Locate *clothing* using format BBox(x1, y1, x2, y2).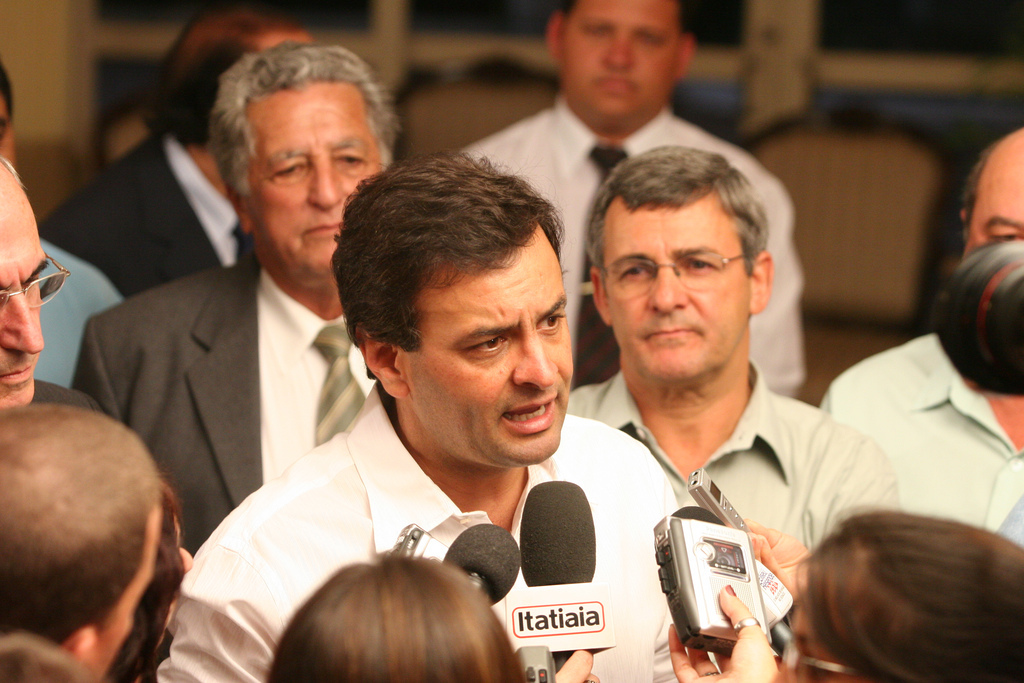
BBox(192, 377, 697, 668).
